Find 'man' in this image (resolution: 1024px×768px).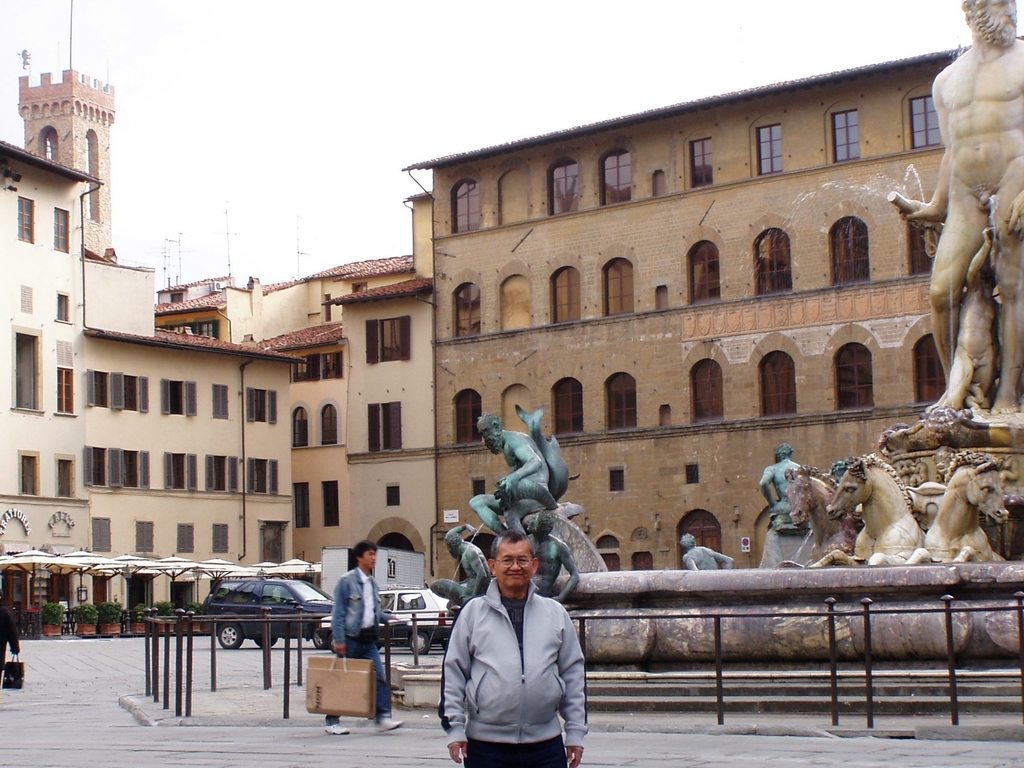
left=756, top=442, right=804, bottom=512.
